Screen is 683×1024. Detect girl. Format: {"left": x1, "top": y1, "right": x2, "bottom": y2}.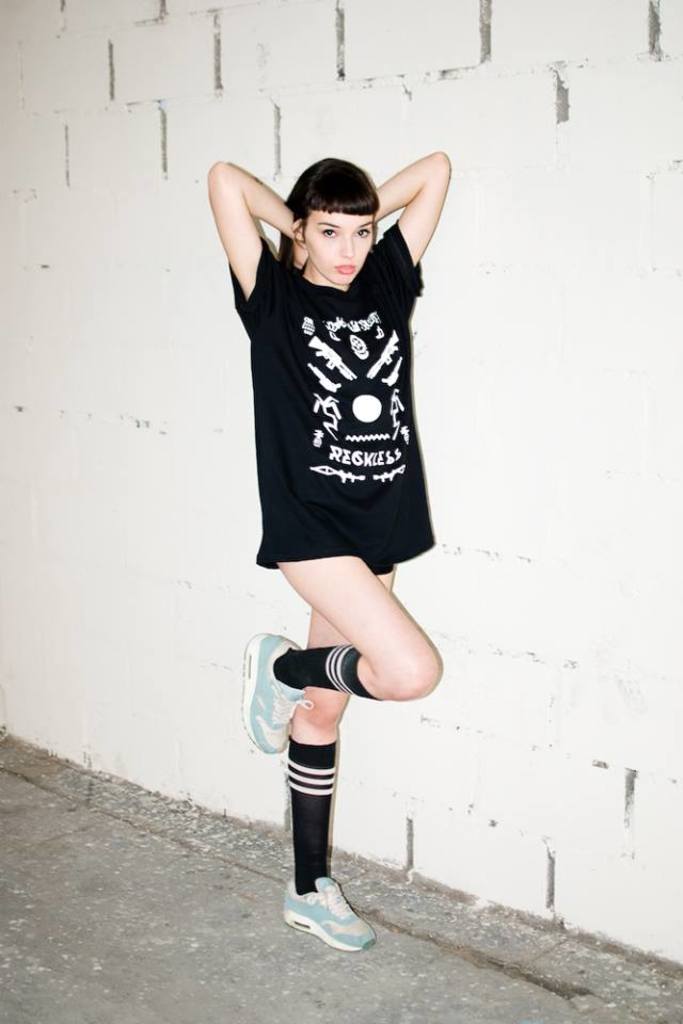
{"left": 205, "top": 148, "right": 444, "bottom": 957}.
